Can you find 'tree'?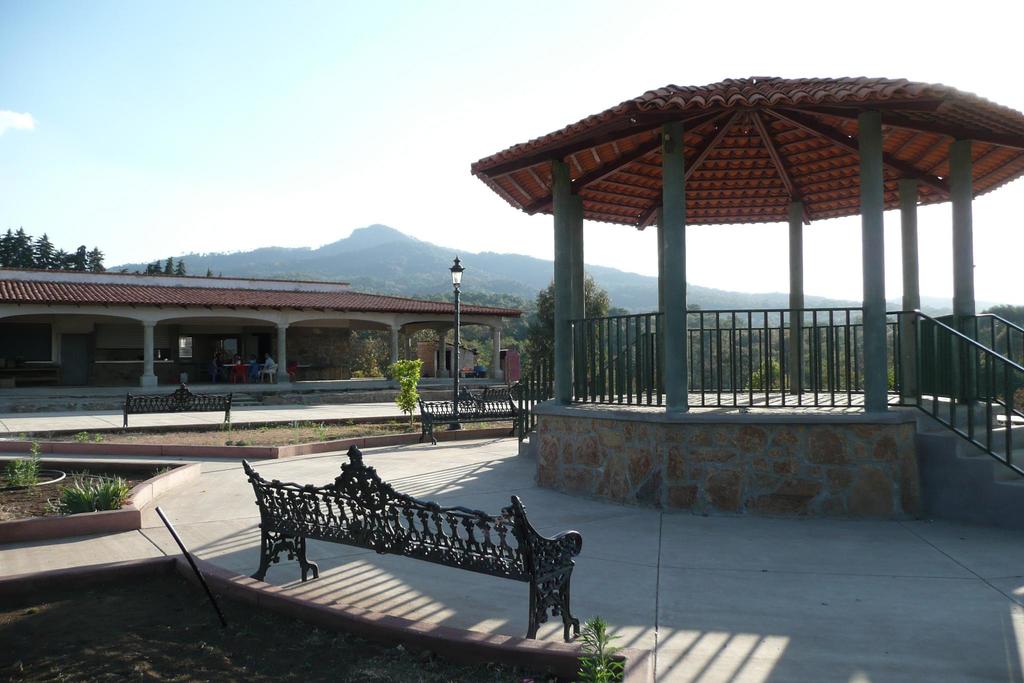
Yes, bounding box: 494 270 625 413.
